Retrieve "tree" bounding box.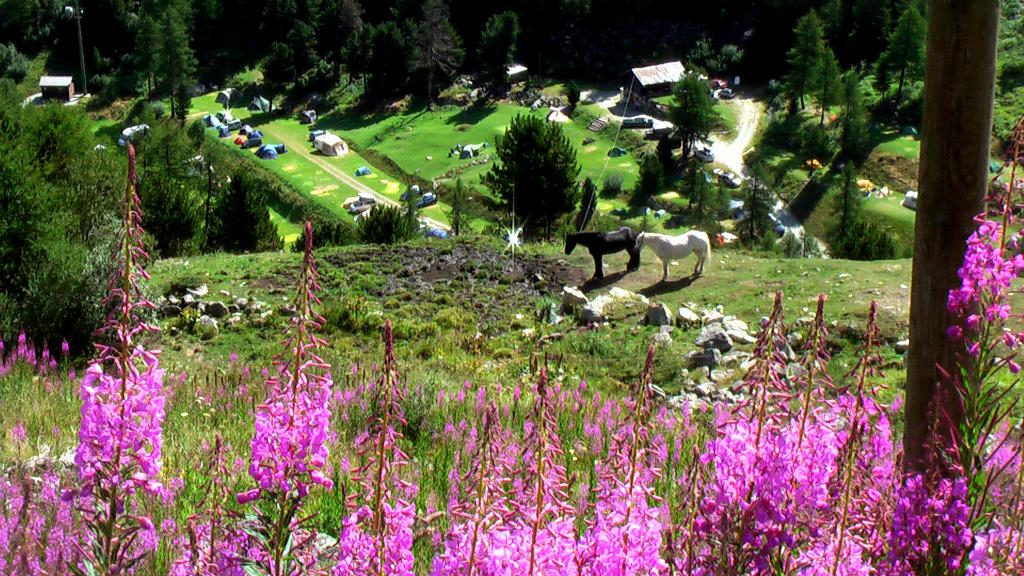
Bounding box: 710 182 729 217.
